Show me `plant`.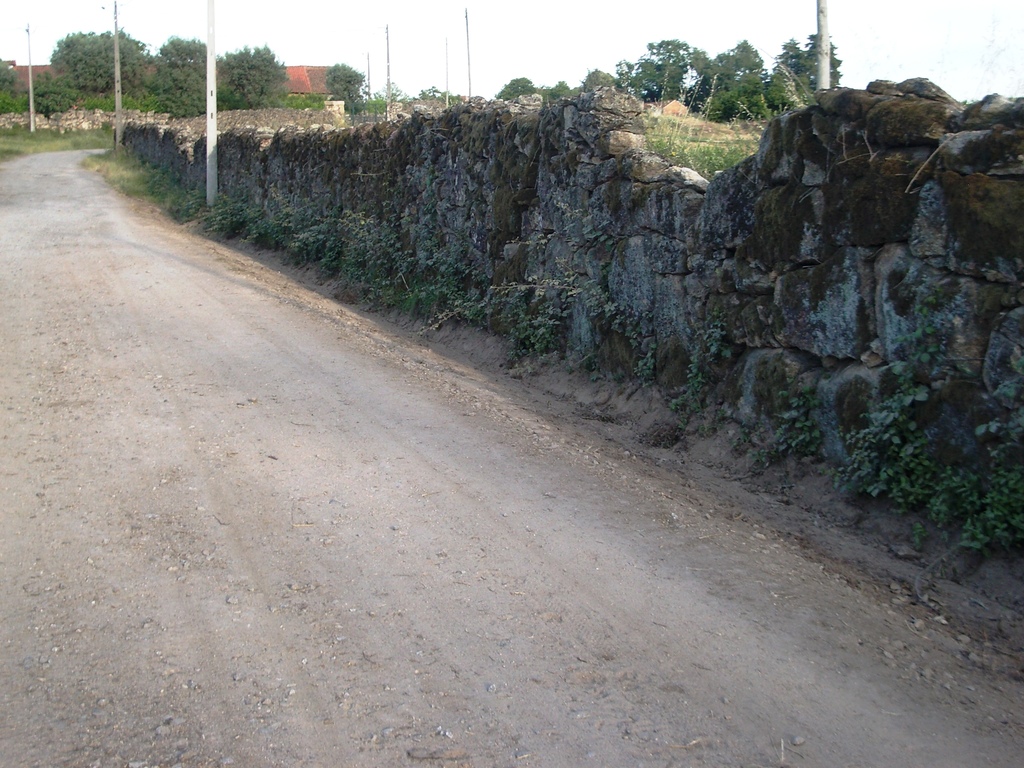
`plant` is here: 645/108/724/173.
